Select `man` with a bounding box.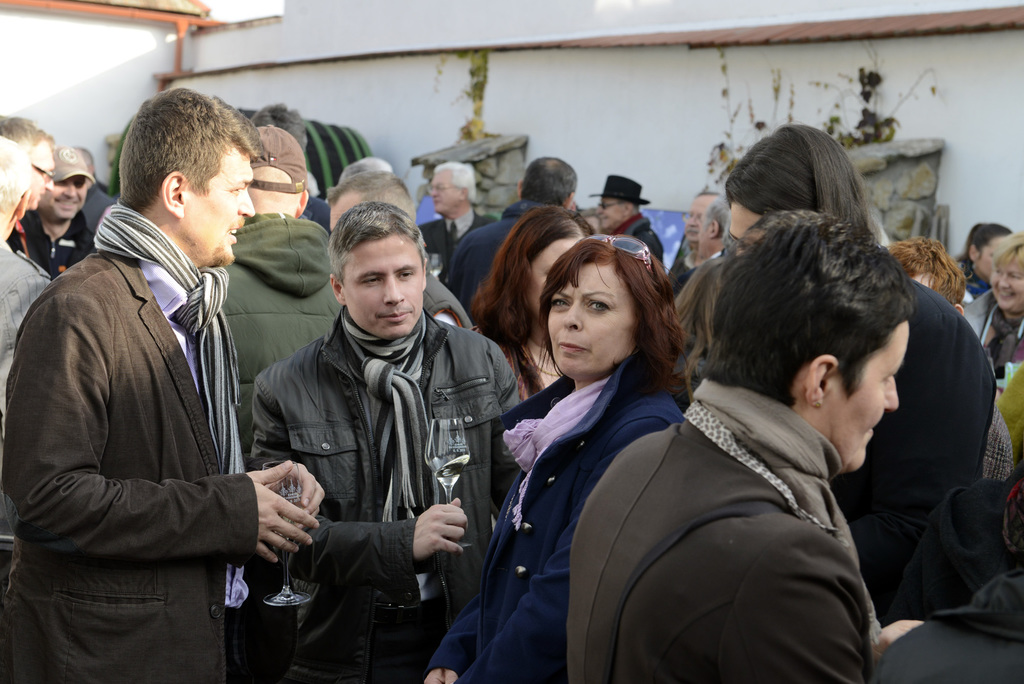
<box>692,195,731,268</box>.
